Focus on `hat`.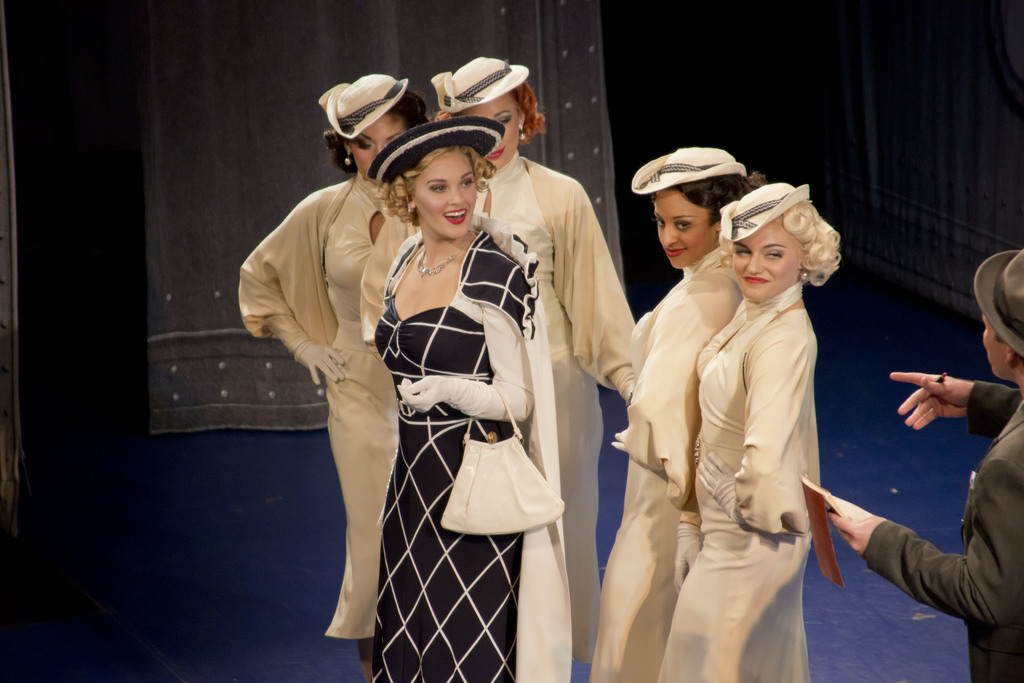
Focused at (431,57,529,115).
